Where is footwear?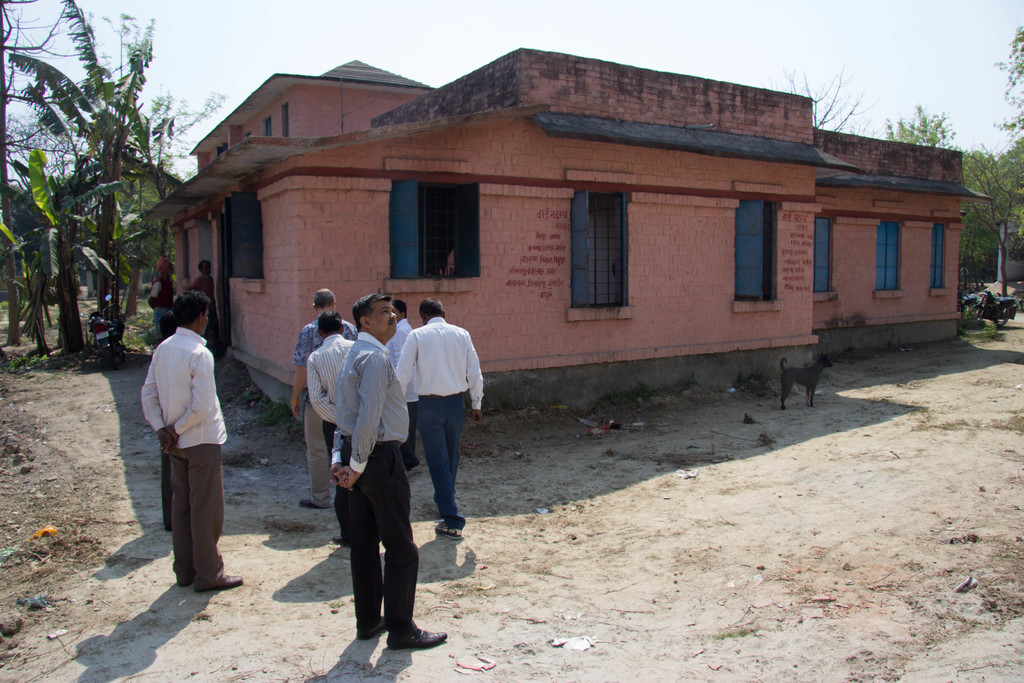
333,536,346,548.
